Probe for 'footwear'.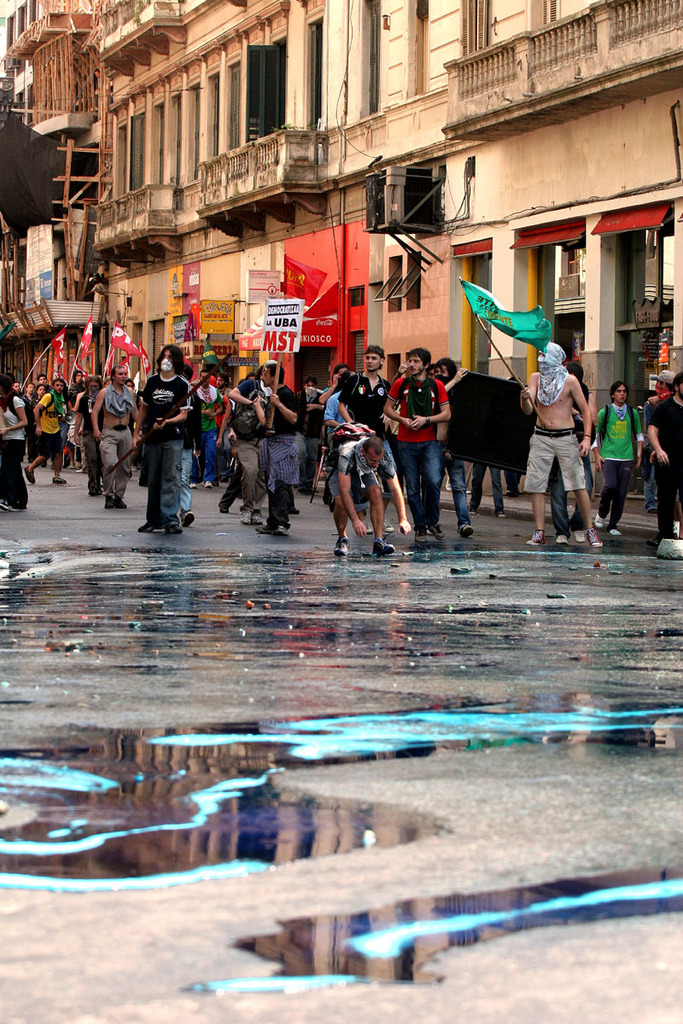
Probe result: x1=290, y1=506, x2=299, y2=518.
